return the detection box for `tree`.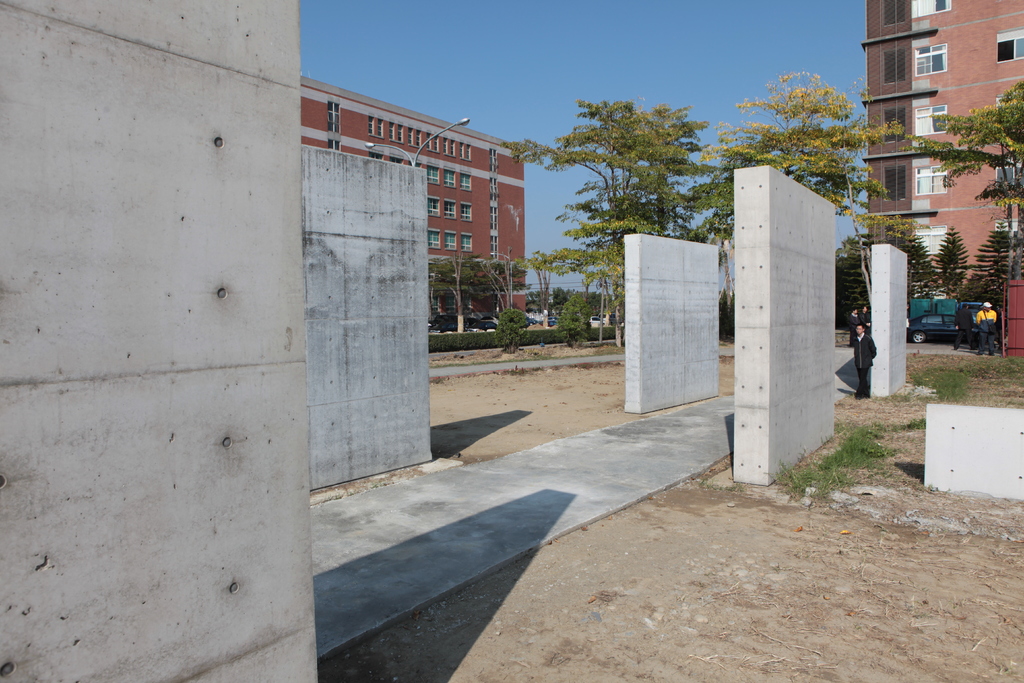
box(700, 69, 901, 313).
